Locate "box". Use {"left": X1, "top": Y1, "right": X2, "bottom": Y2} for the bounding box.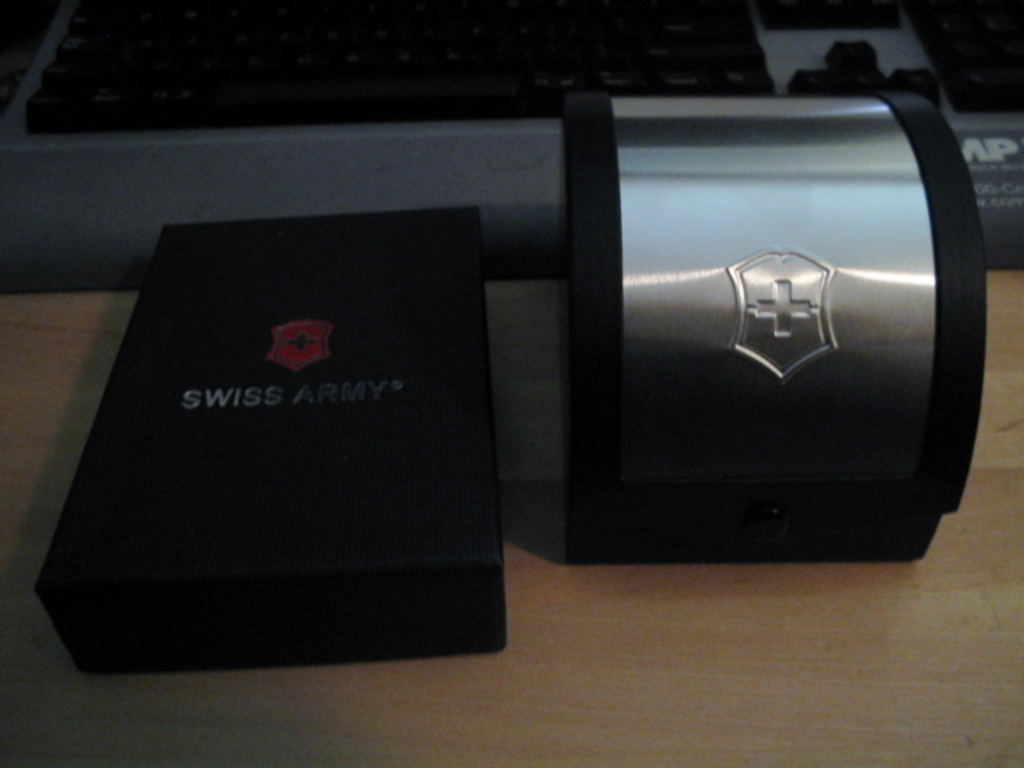
{"left": 22, "top": 150, "right": 578, "bottom": 710}.
